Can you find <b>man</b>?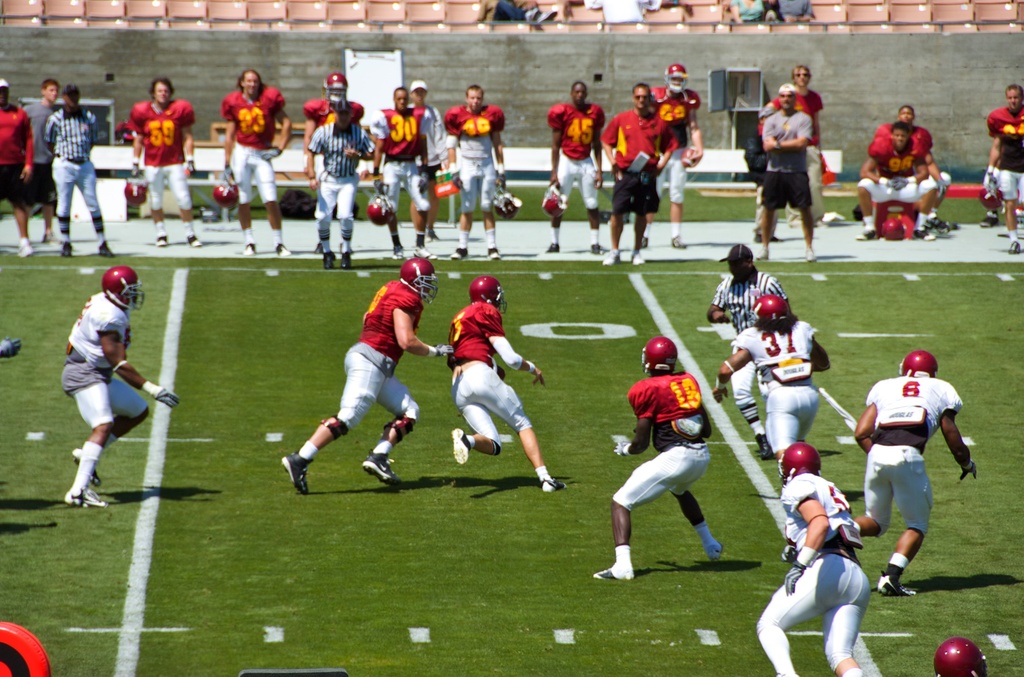
Yes, bounding box: {"x1": 47, "y1": 85, "x2": 115, "y2": 256}.
